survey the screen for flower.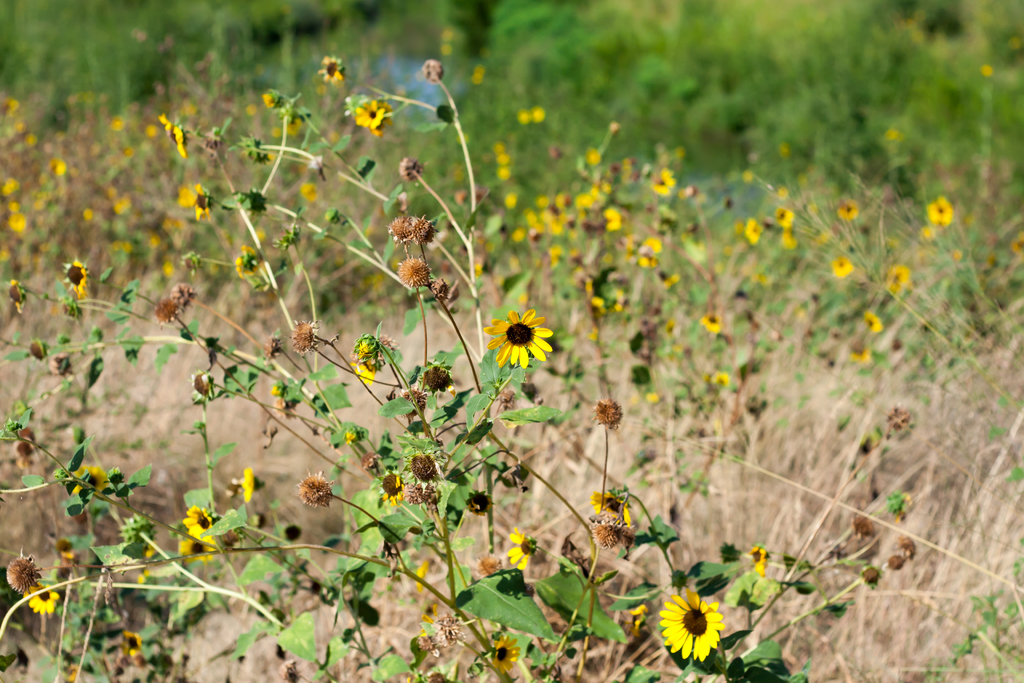
Survey found: Rect(593, 491, 632, 533).
